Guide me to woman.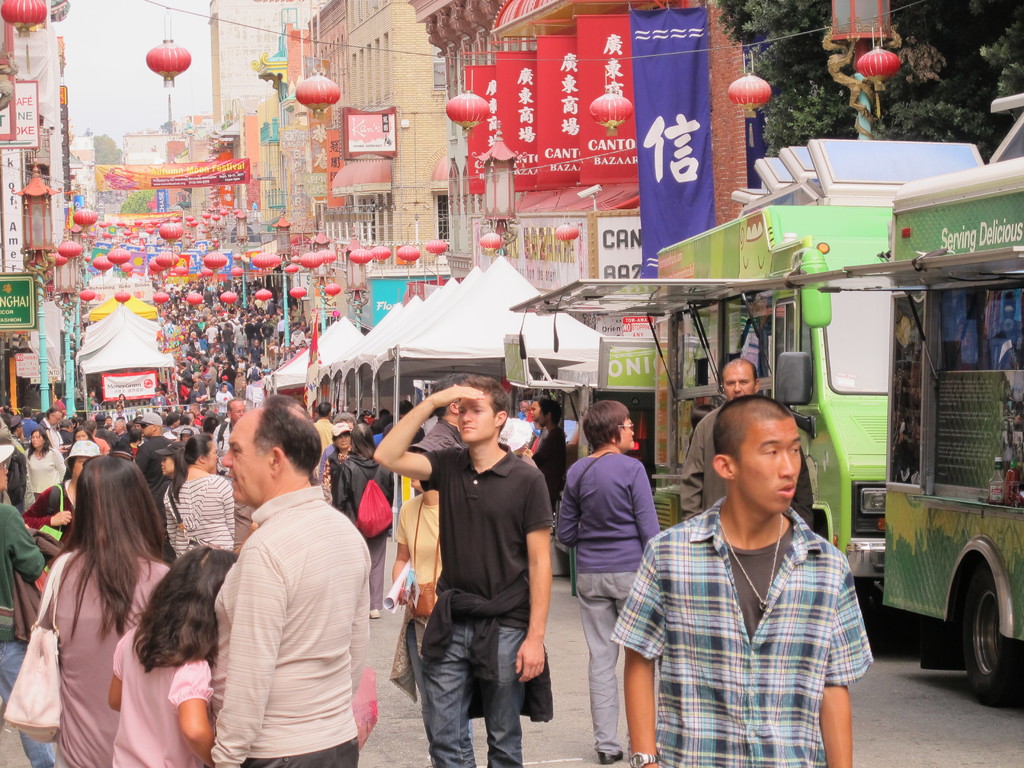
Guidance: rect(543, 400, 680, 767).
